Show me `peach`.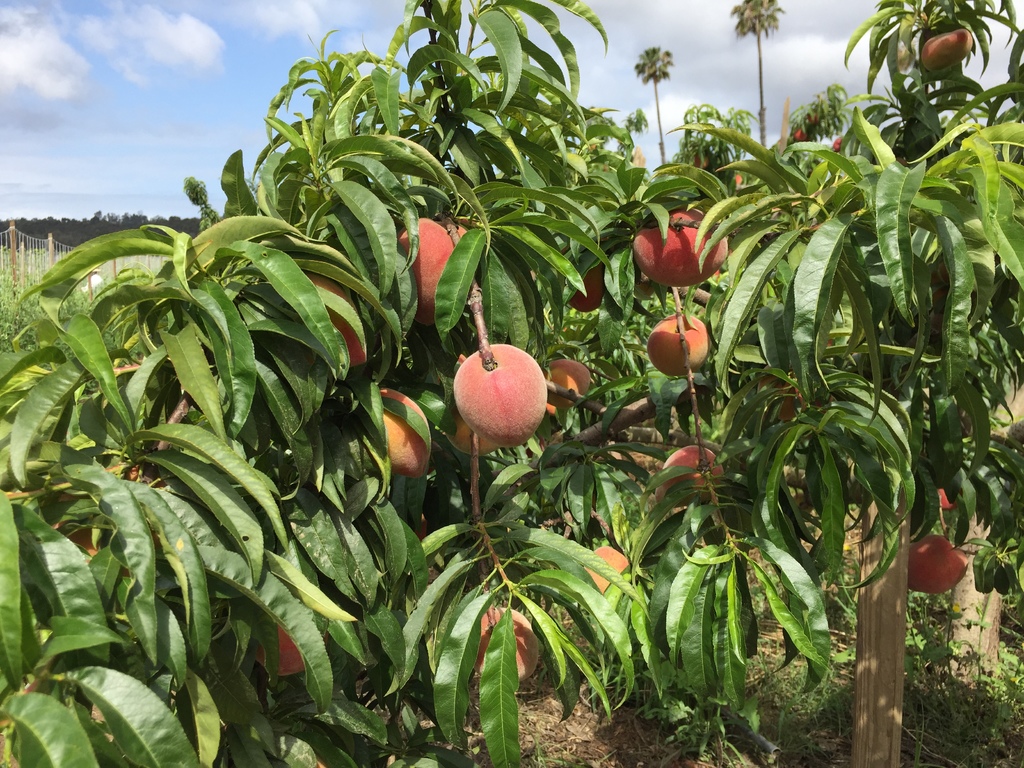
`peach` is here: 908/537/969/592.
